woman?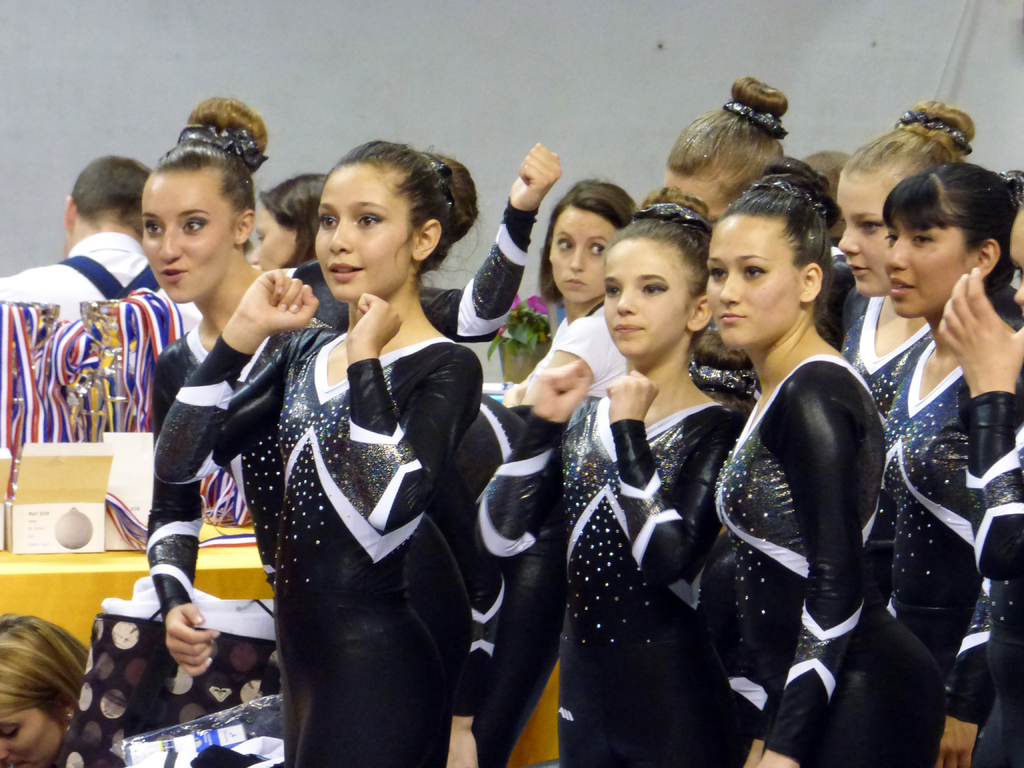
{"left": 246, "top": 168, "right": 326, "bottom": 277}
